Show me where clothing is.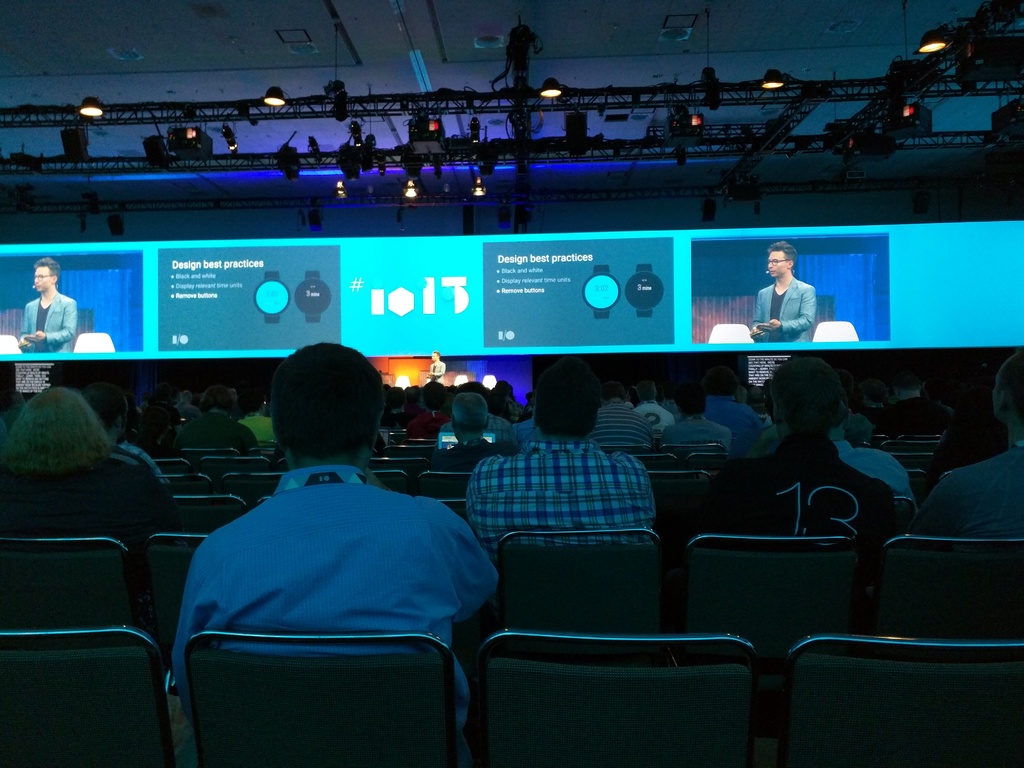
clothing is at (x1=702, y1=433, x2=906, y2=572).
